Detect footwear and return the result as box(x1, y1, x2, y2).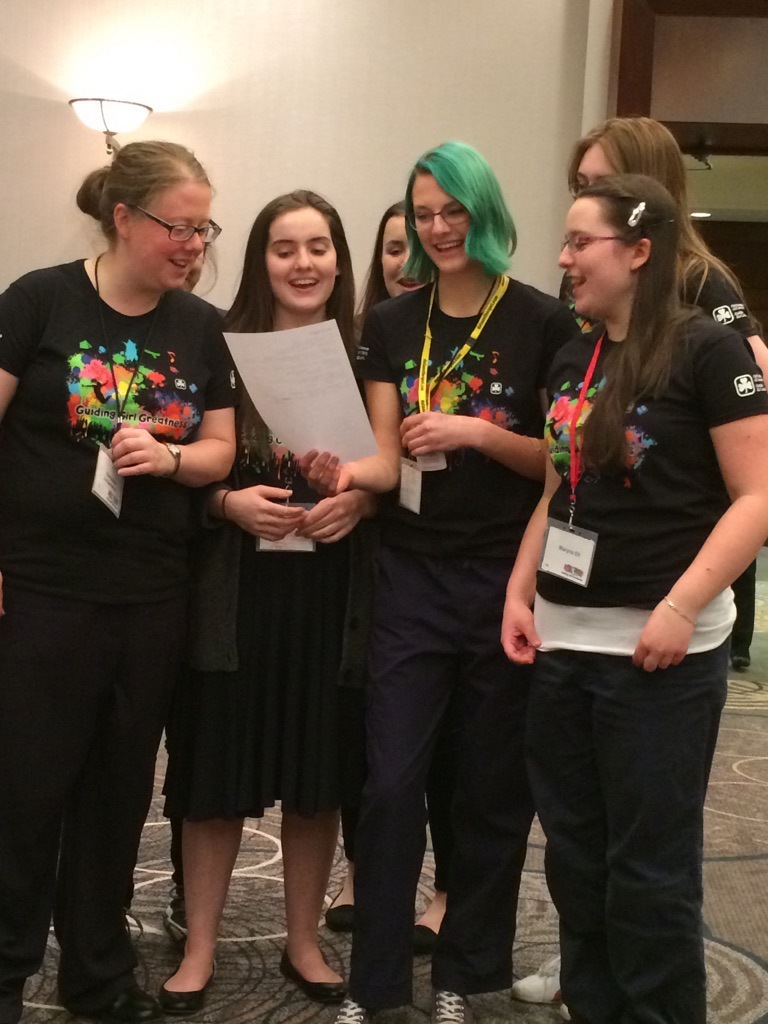
box(114, 981, 164, 1023).
